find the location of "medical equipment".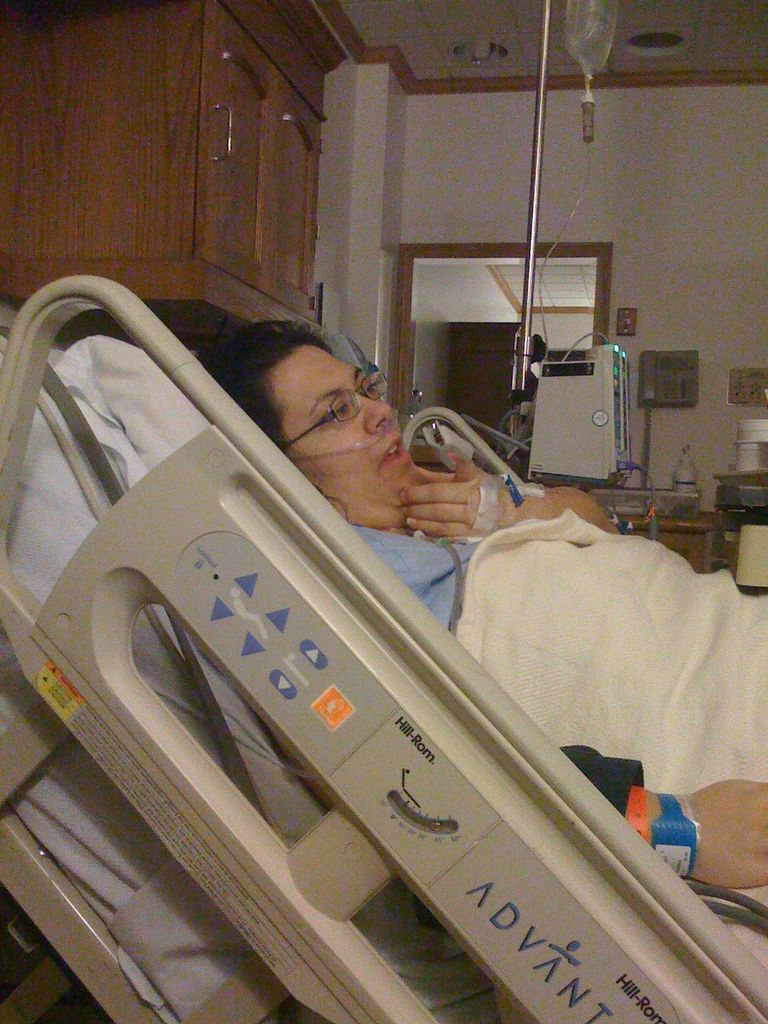
Location: 0/277/767/1023.
